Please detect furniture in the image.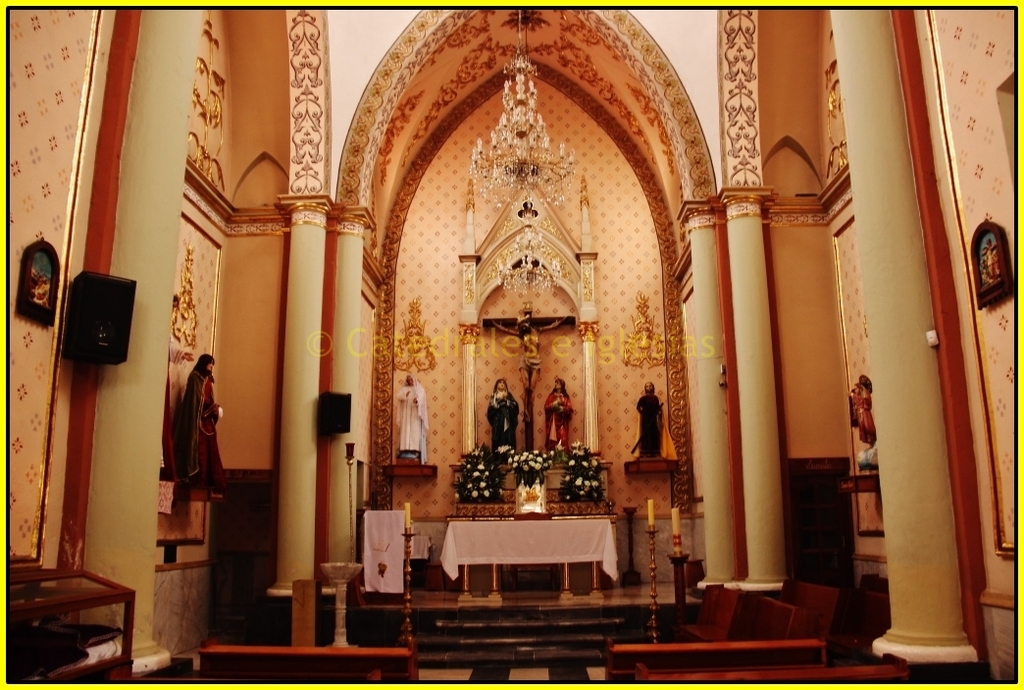
<bbox>775, 574, 833, 662</bbox>.
